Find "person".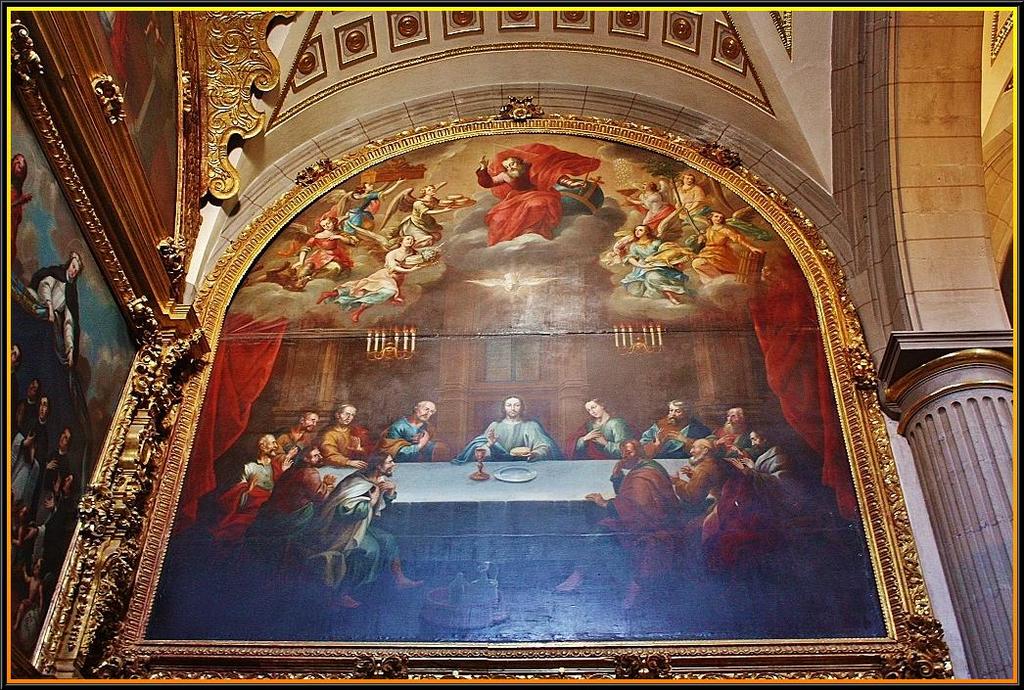
x1=27 y1=256 x2=79 y2=372.
